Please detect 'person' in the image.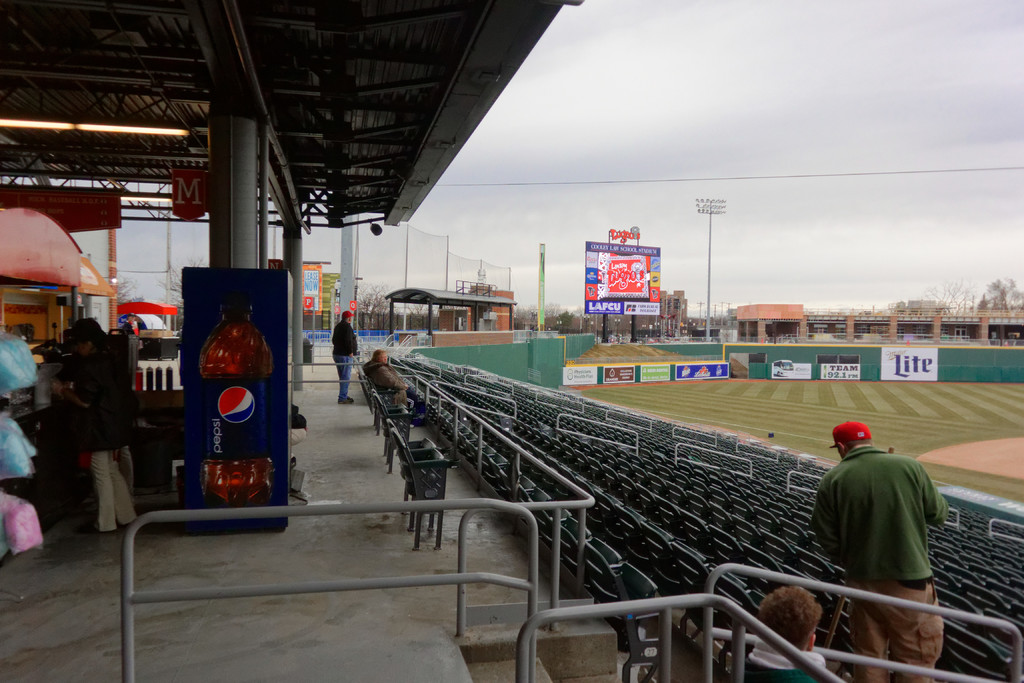
[left=52, top=316, right=140, bottom=532].
